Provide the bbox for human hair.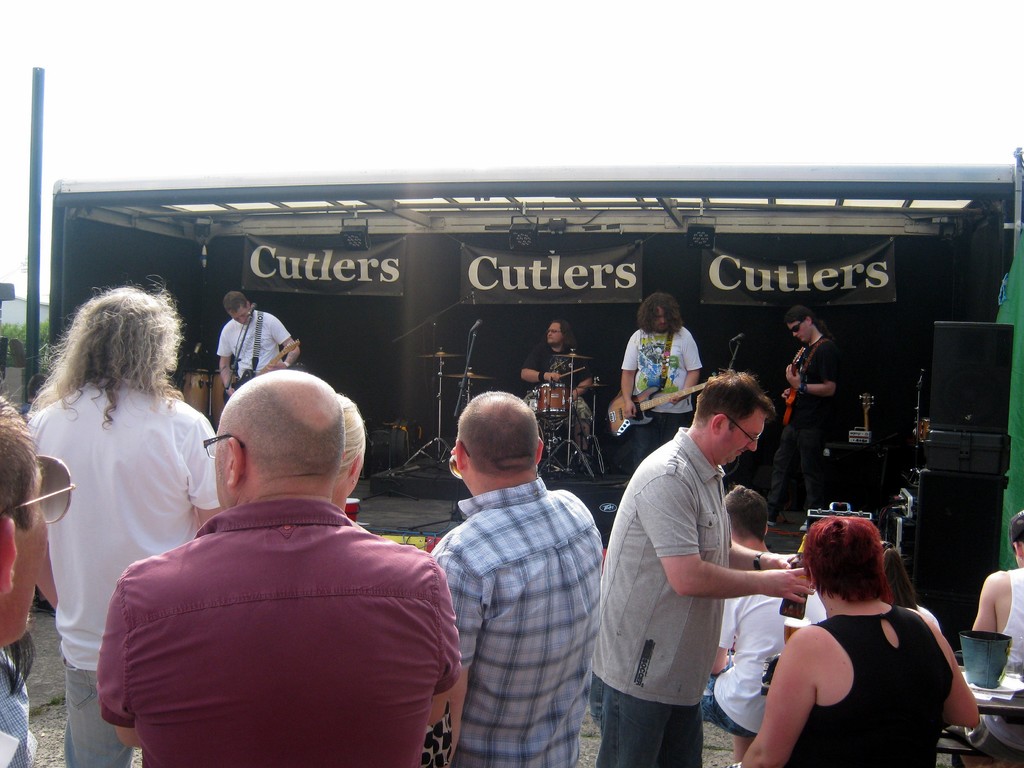
box=[551, 317, 579, 355].
